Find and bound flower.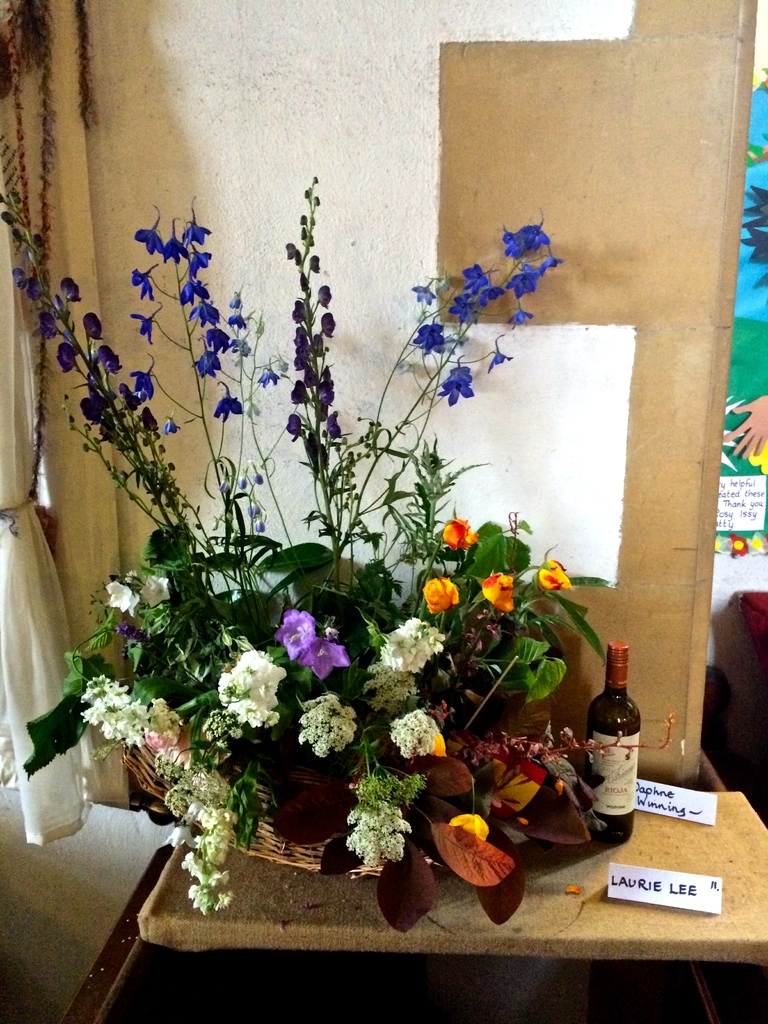
Bound: {"left": 216, "top": 460, "right": 267, "bottom": 533}.
